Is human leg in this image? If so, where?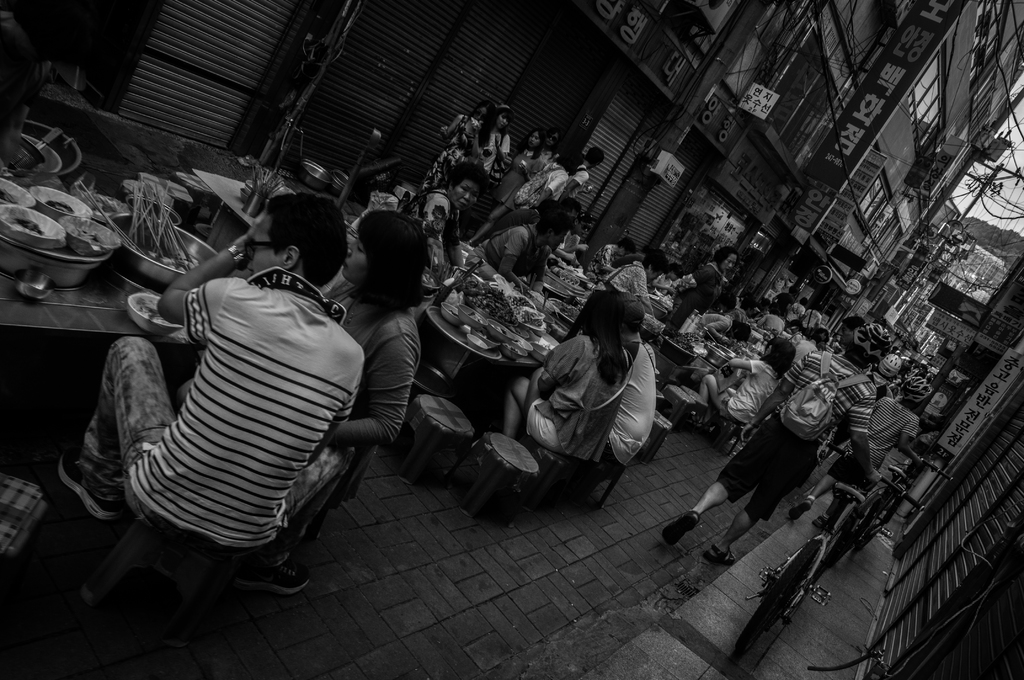
Yes, at 712, 444, 804, 562.
